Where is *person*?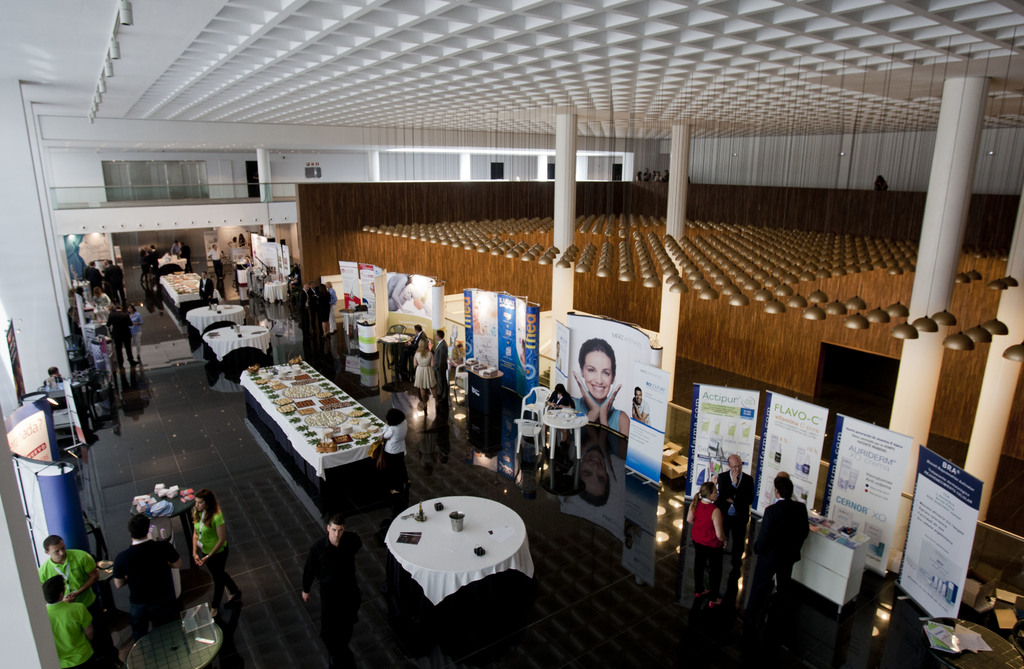
<box>195,496,228,601</box>.
